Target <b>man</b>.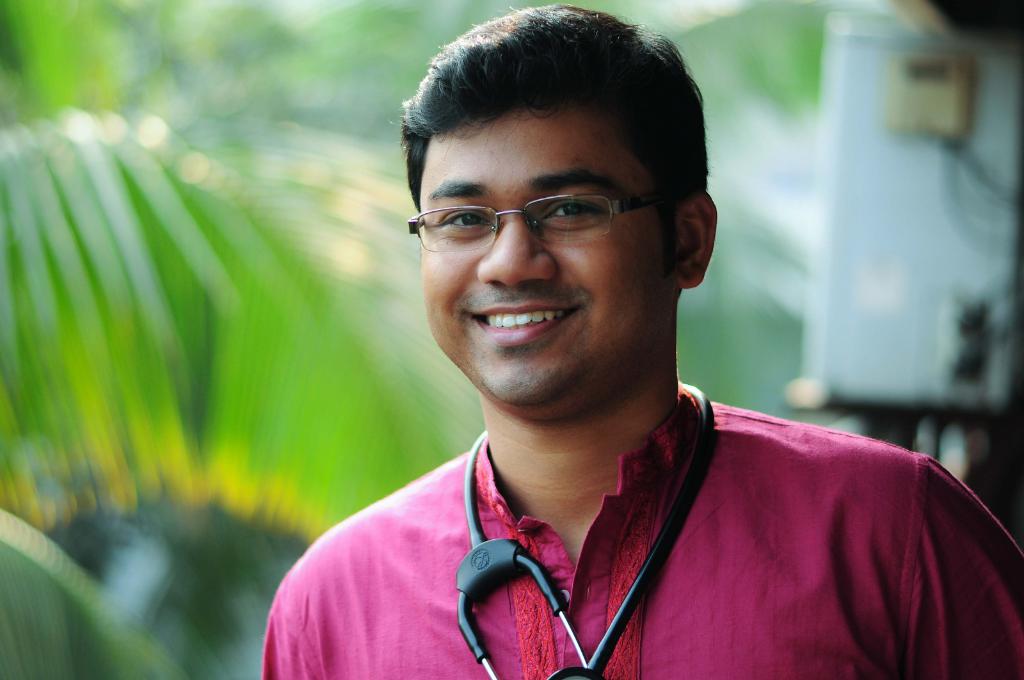
Target region: (x1=246, y1=33, x2=969, y2=679).
